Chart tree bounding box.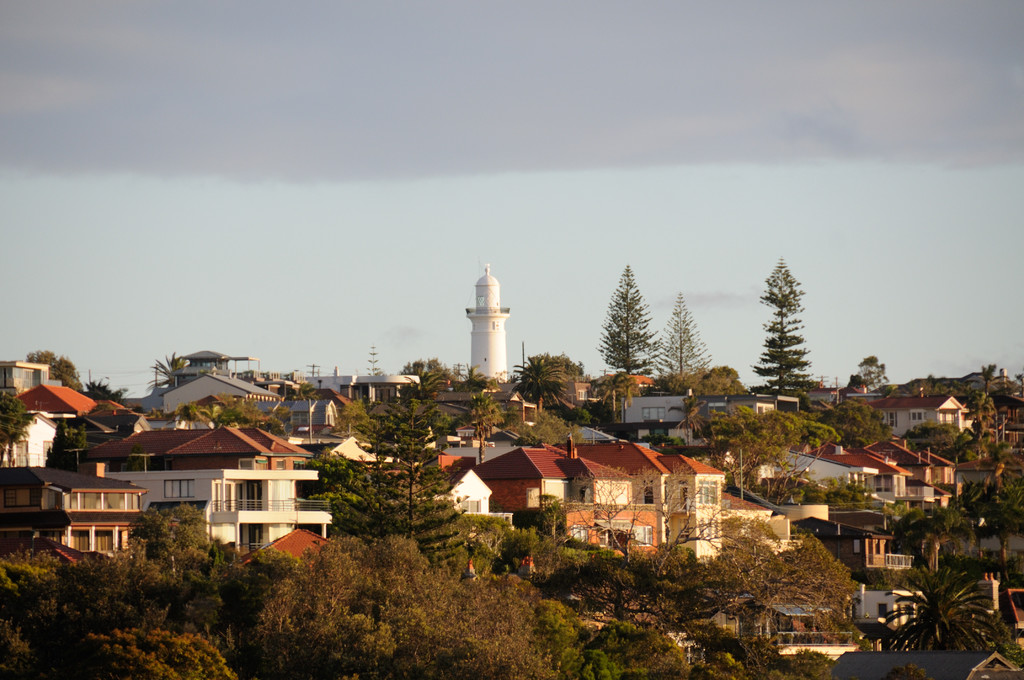
Charted: rect(882, 553, 1007, 655).
